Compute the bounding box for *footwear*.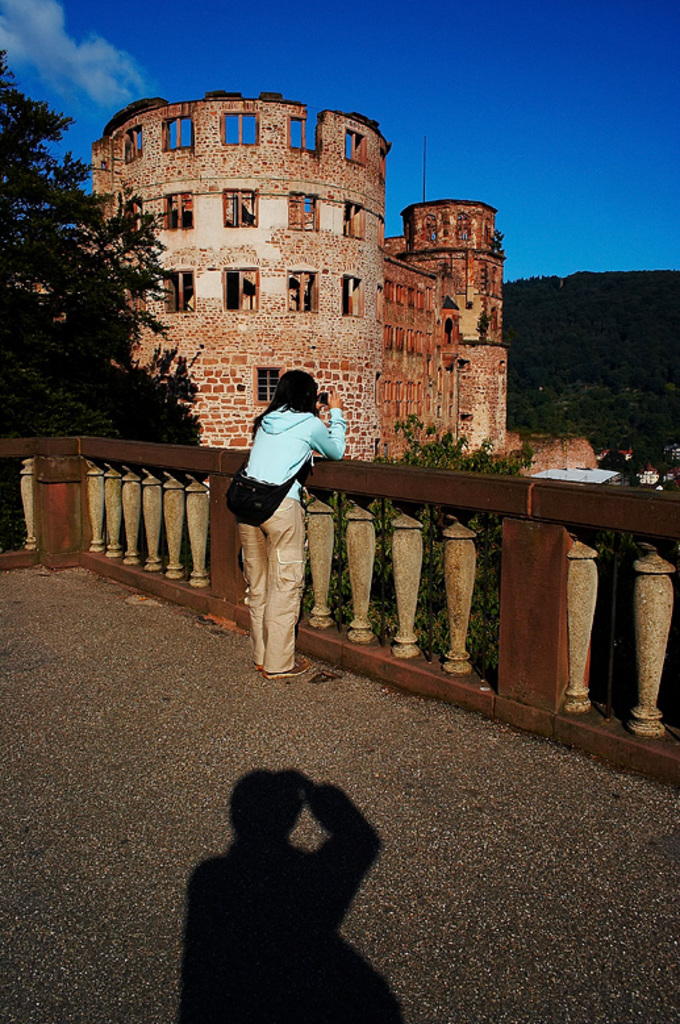
254/655/263/669.
